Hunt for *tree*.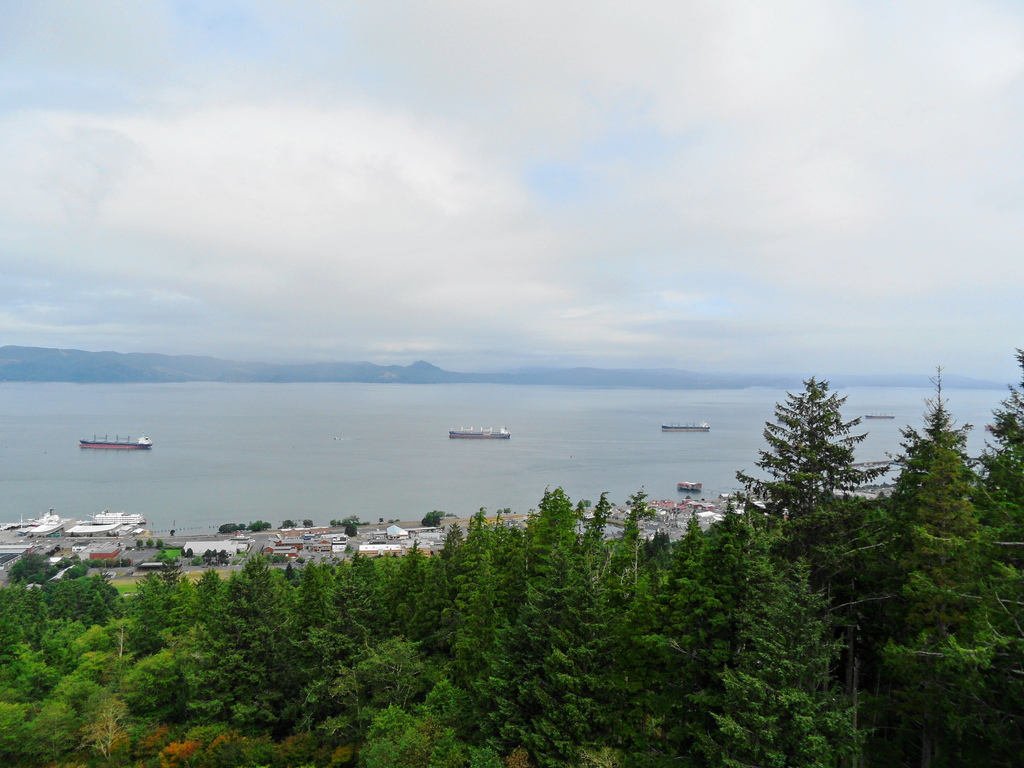
Hunted down at <region>37, 572, 81, 622</region>.
